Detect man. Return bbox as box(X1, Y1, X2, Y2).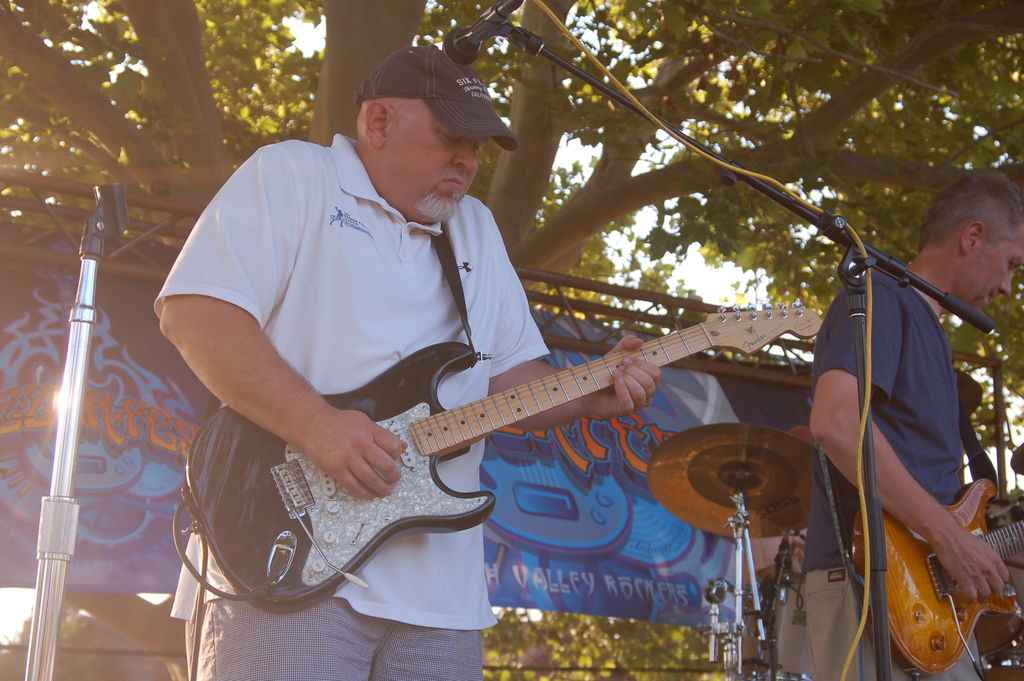
box(145, 37, 661, 680).
